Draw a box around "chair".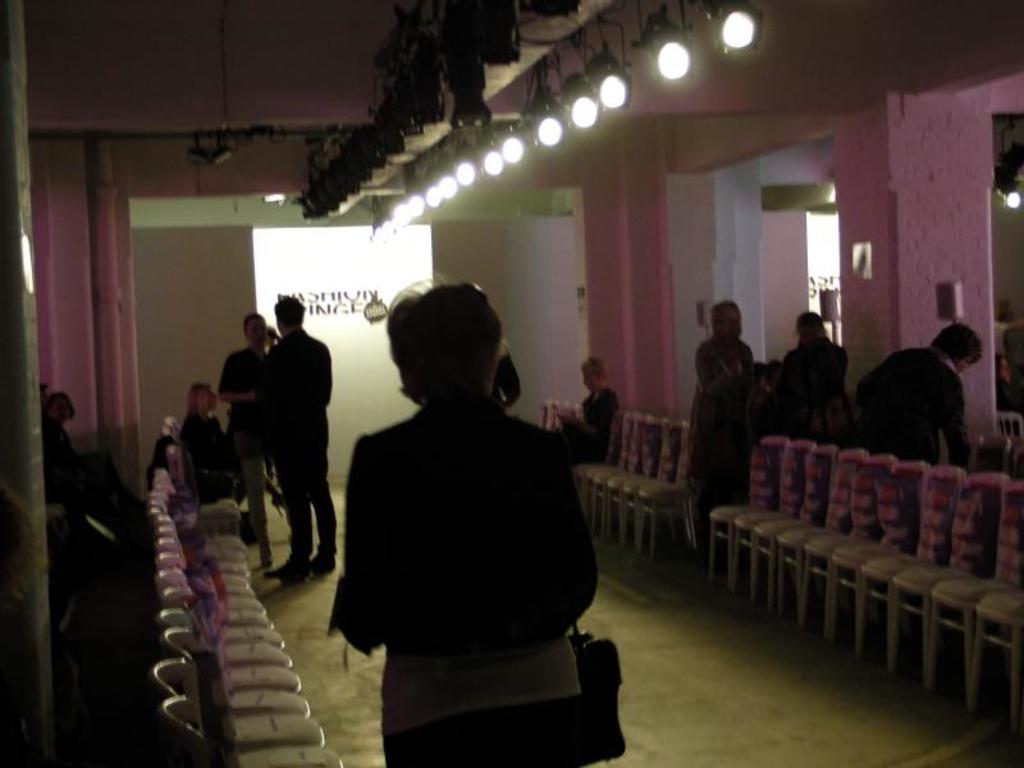
box(621, 408, 689, 547).
